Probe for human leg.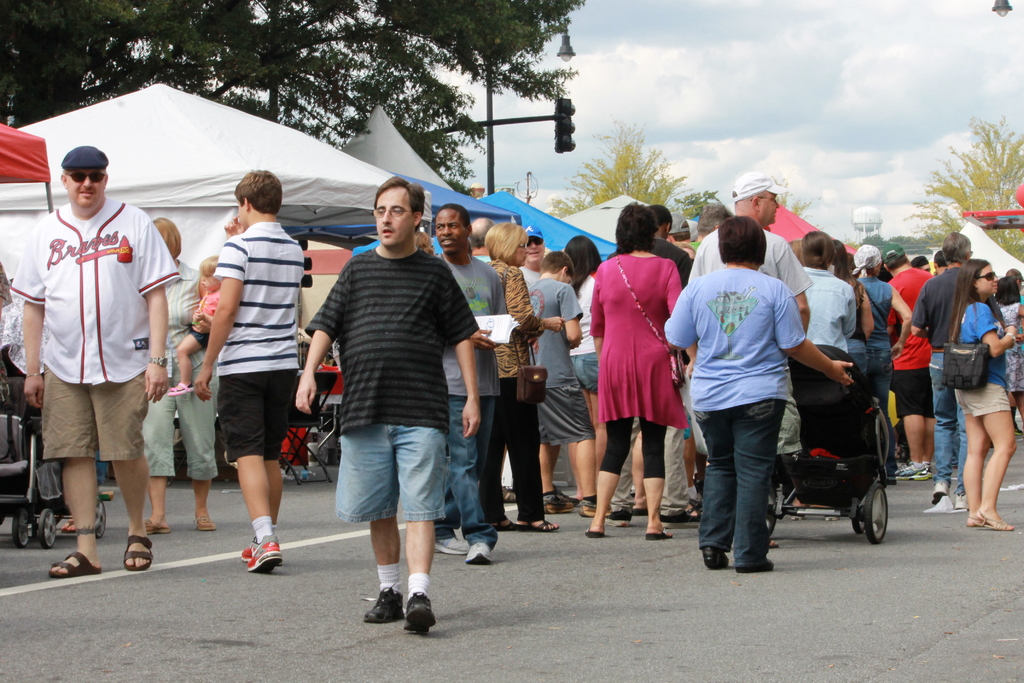
Probe result: crop(141, 349, 176, 533).
